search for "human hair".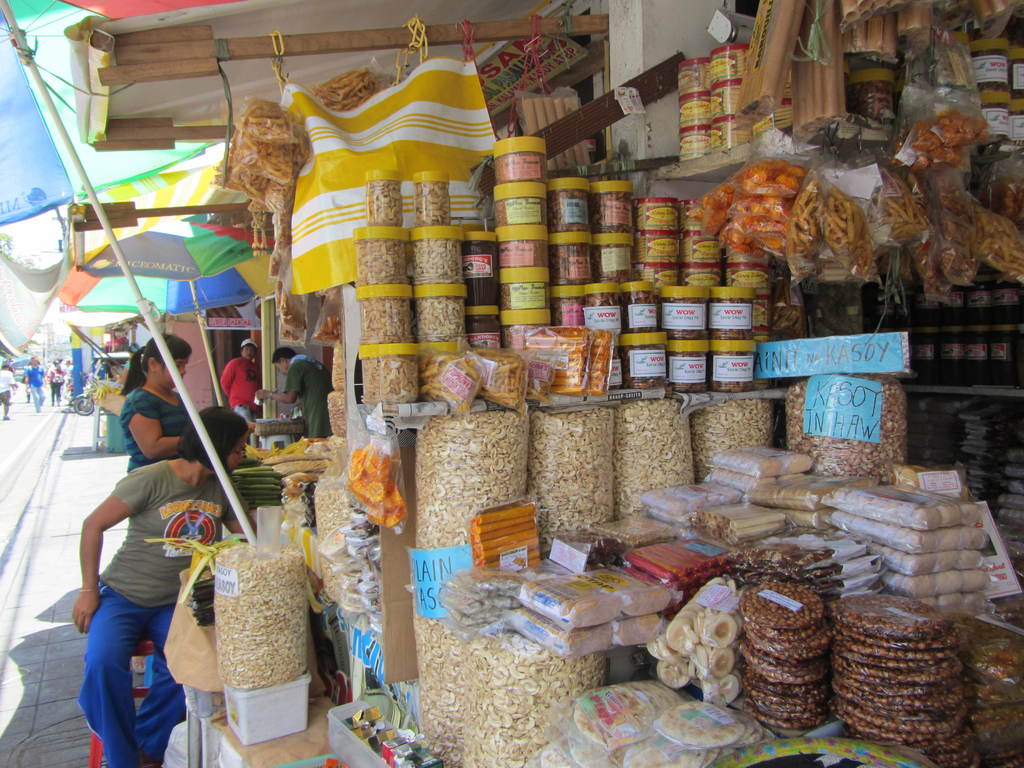
Found at 243/342/262/353.
